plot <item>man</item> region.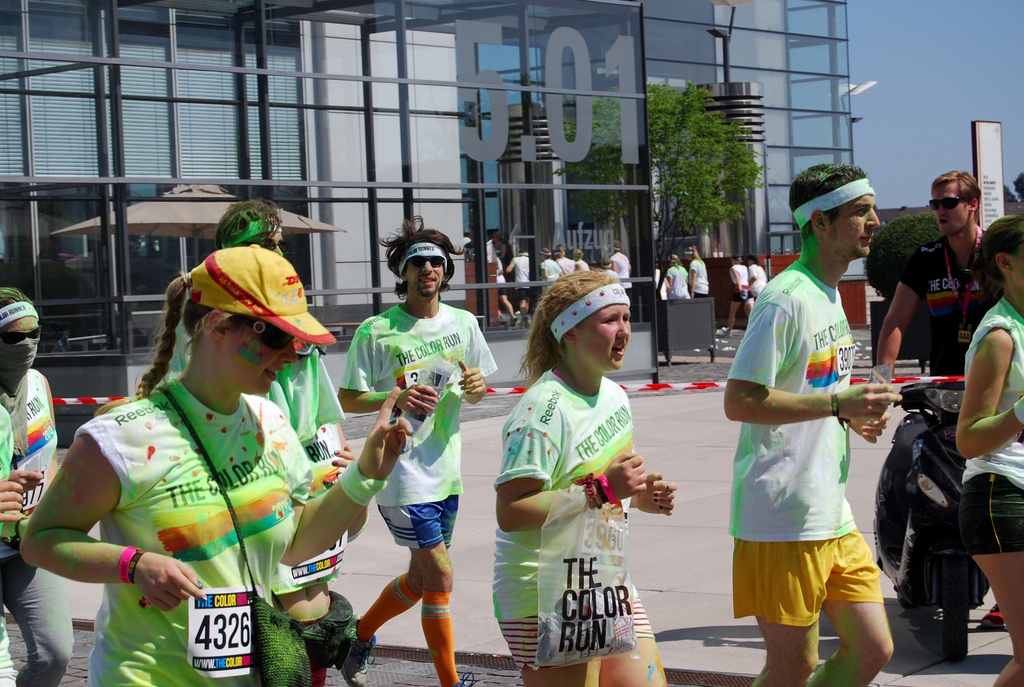
Plotted at left=181, top=198, right=352, bottom=686.
